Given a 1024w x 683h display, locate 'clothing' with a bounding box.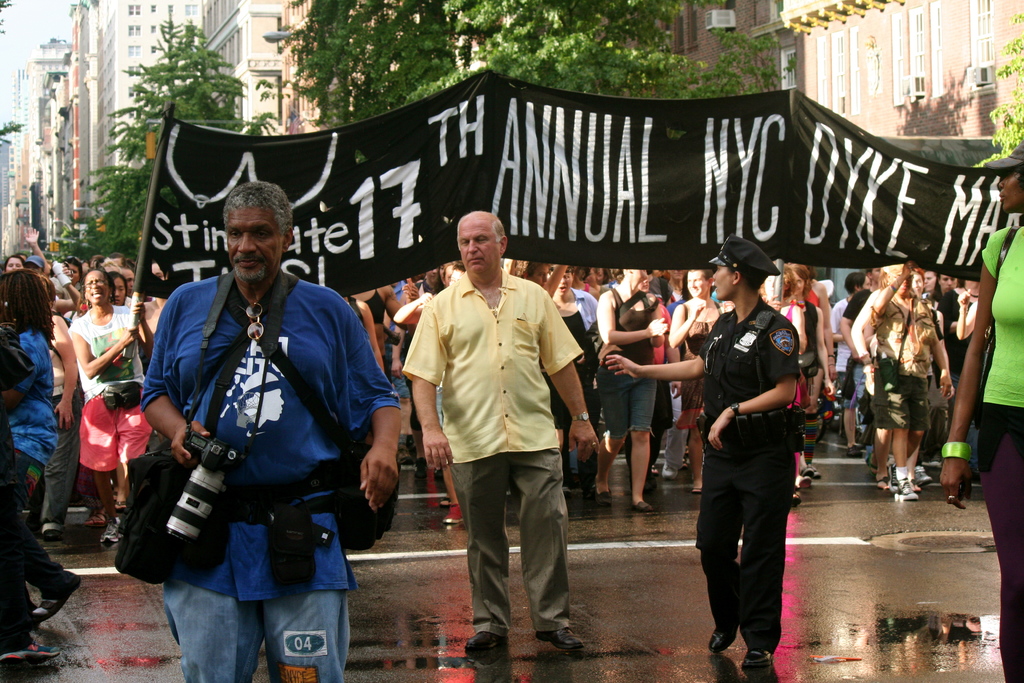
Located: [x1=0, y1=417, x2=68, y2=648].
